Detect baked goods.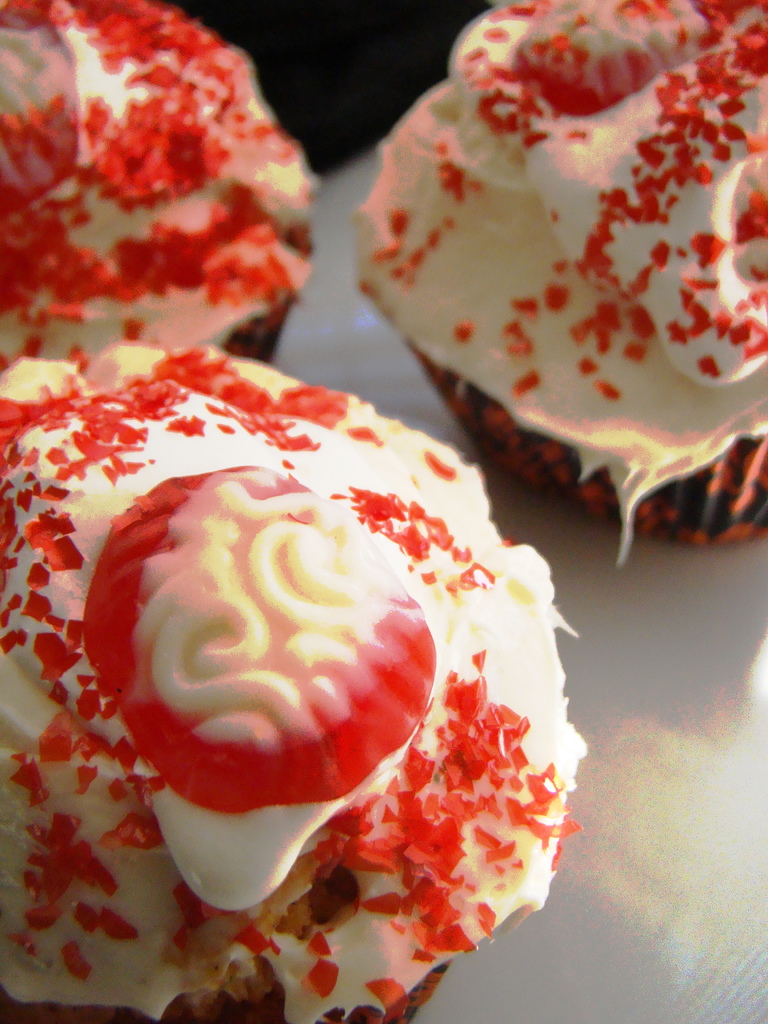
Detected at {"x1": 0, "y1": 348, "x2": 585, "y2": 1023}.
